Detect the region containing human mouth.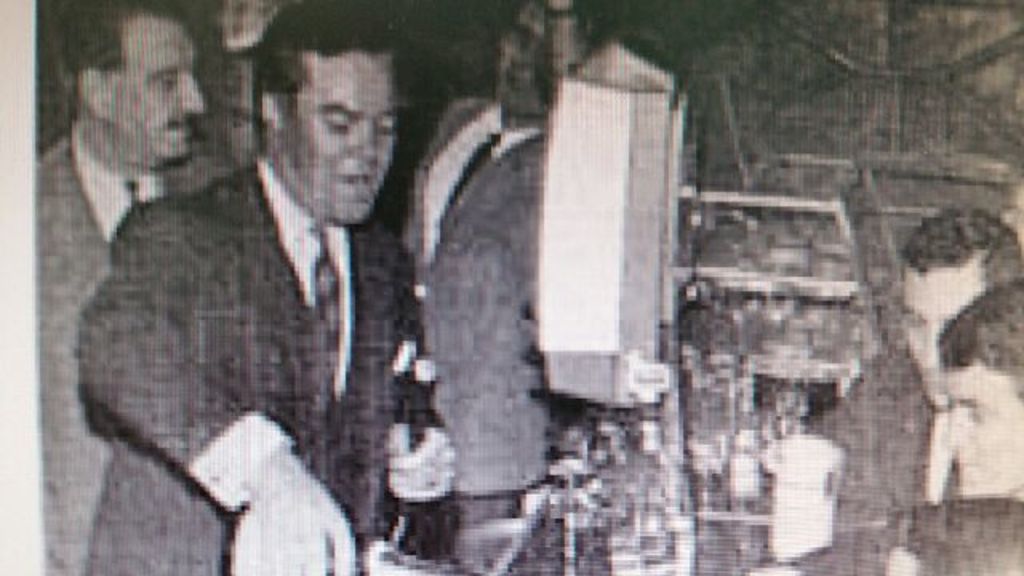
955, 448, 979, 474.
